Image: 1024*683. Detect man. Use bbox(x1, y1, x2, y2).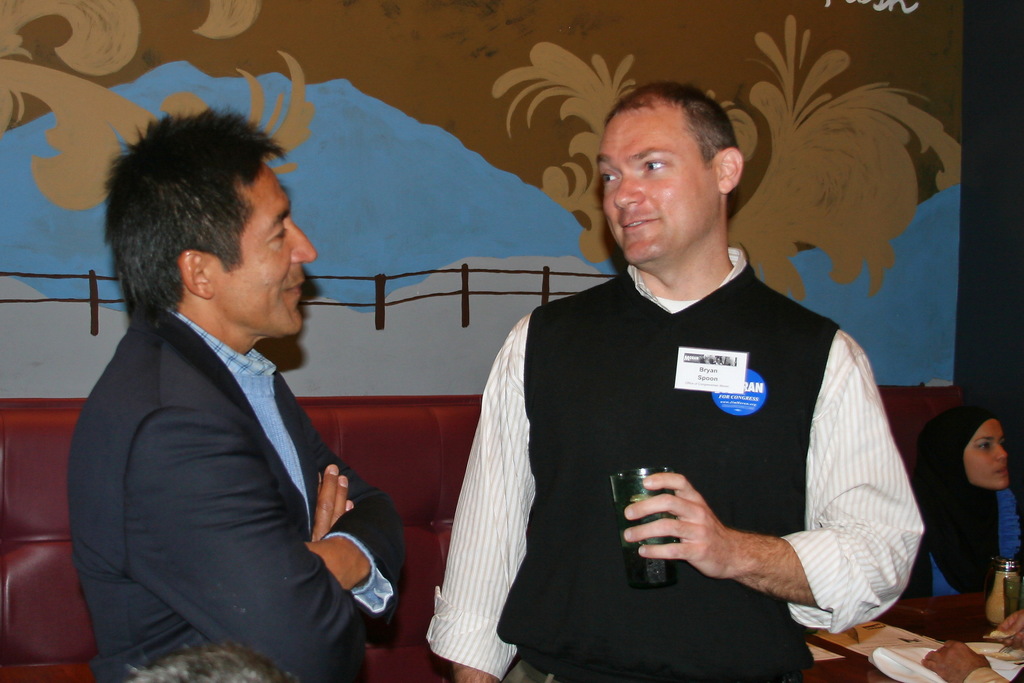
bbox(118, 643, 297, 682).
